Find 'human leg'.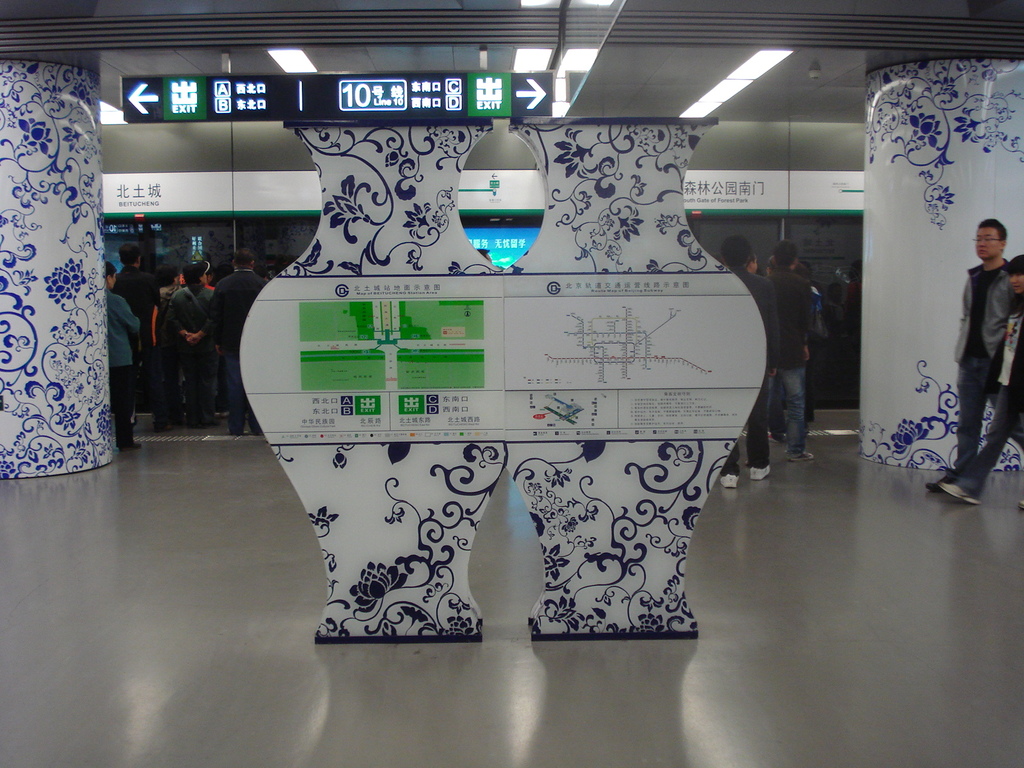
bbox=(779, 365, 815, 463).
